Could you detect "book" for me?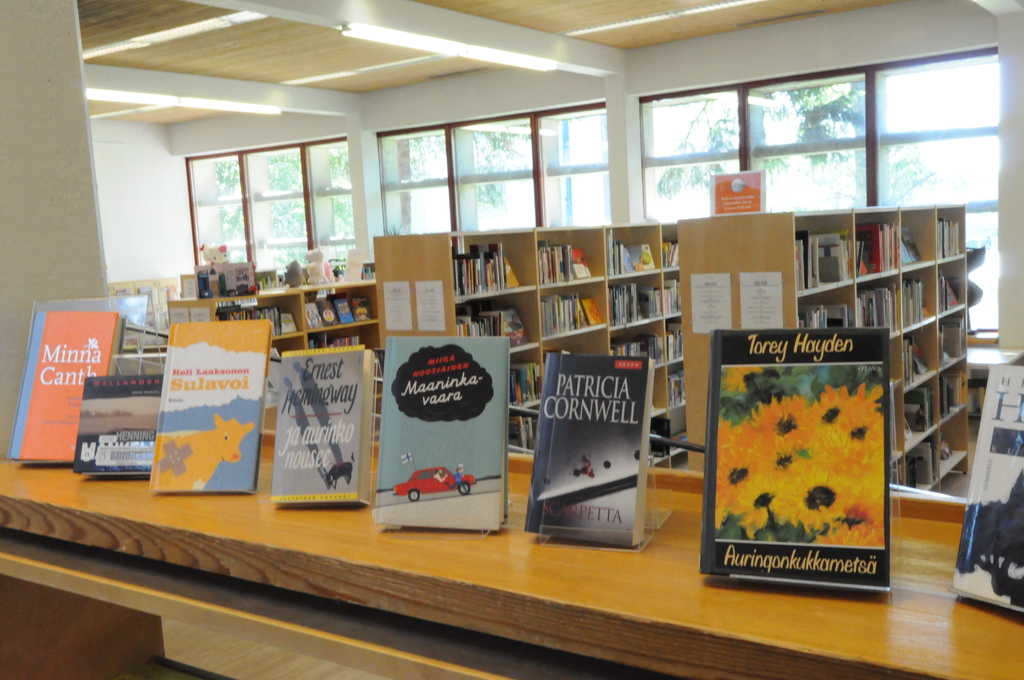
Detection result: <box>255,312,371,529</box>.
